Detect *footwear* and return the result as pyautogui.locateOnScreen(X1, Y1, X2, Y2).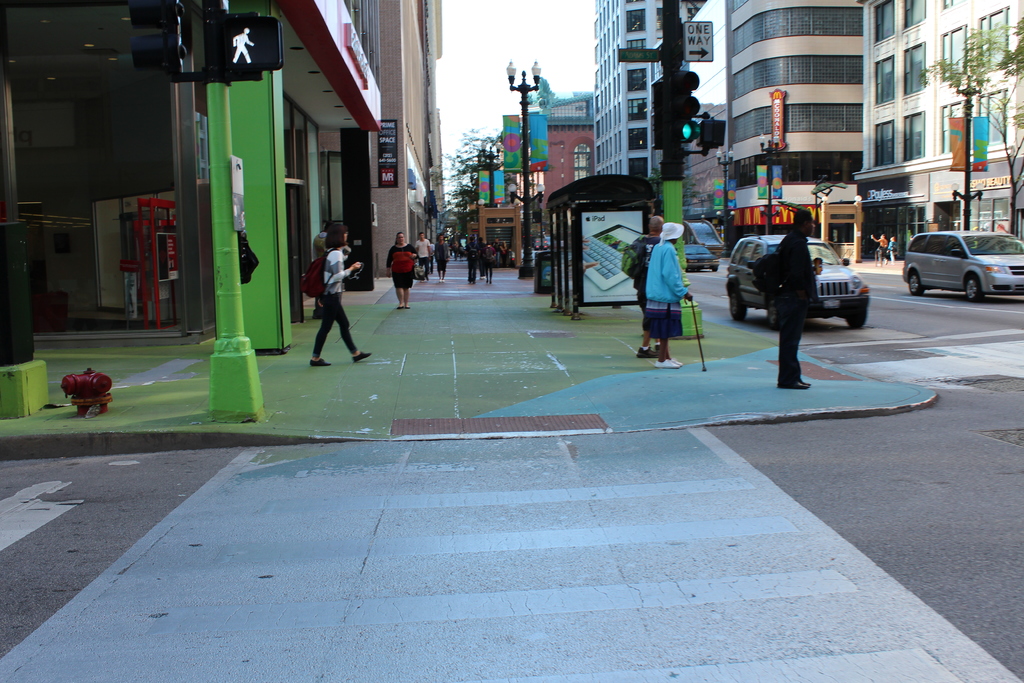
pyautogui.locateOnScreen(428, 277, 429, 279).
